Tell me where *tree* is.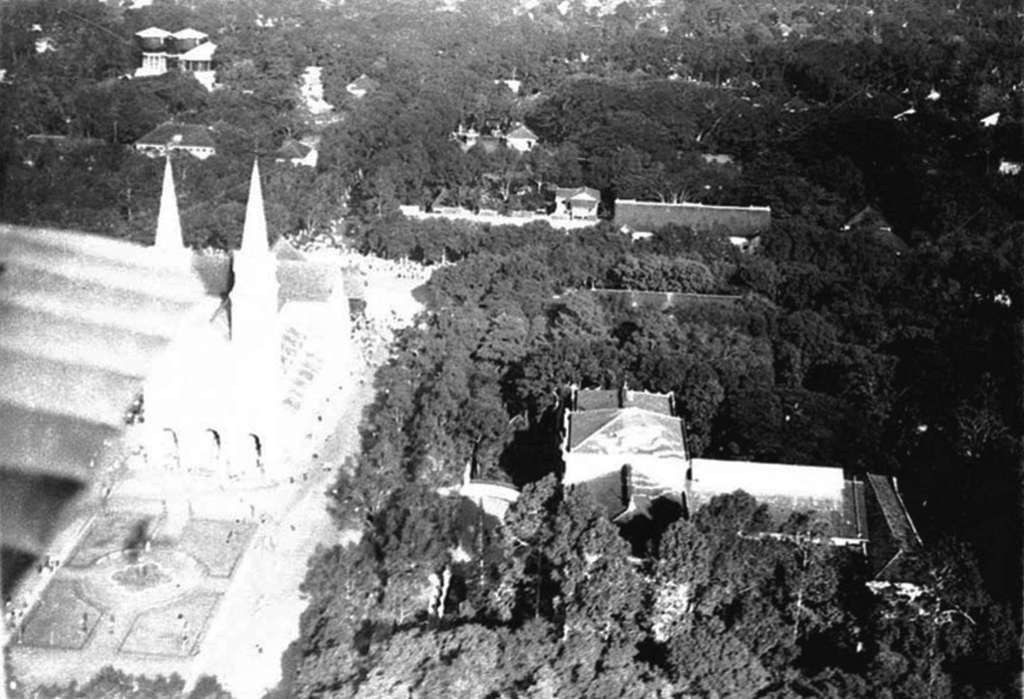
*tree* is at bbox=[683, 363, 717, 452].
